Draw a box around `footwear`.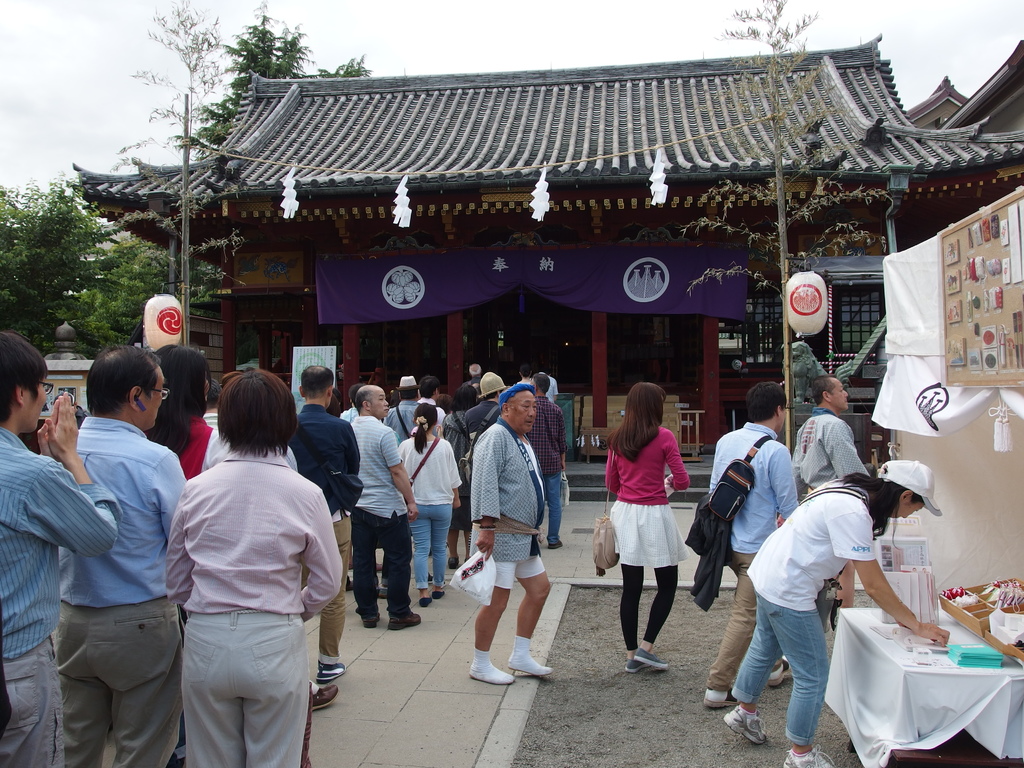
<bbox>506, 653, 551, 678</bbox>.
